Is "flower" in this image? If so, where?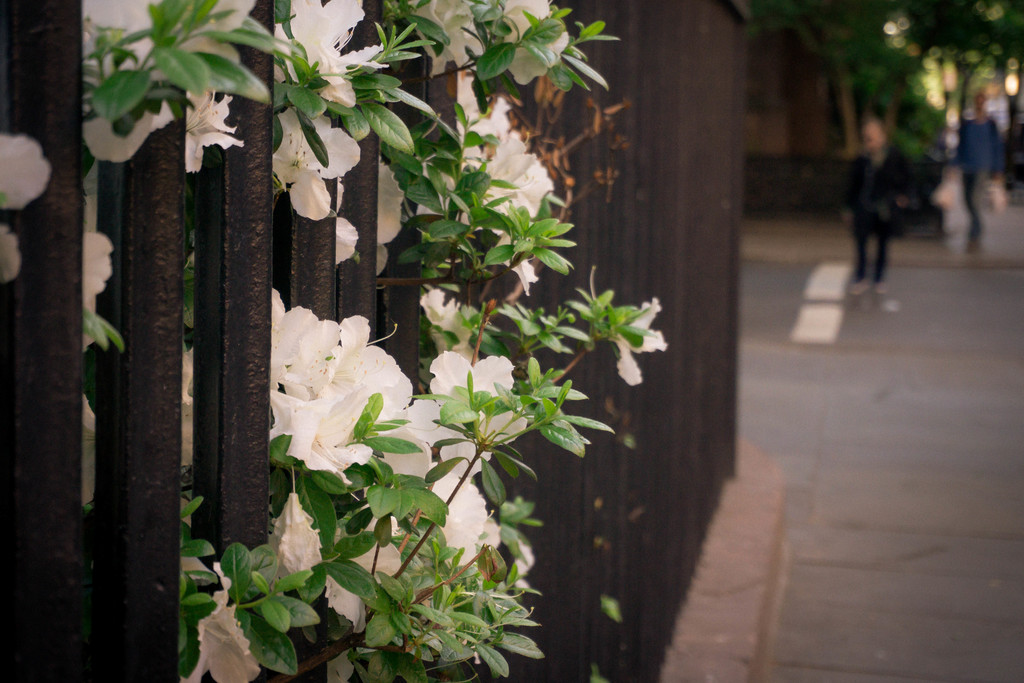
Yes, at locate(266, 307, 404, 478).
